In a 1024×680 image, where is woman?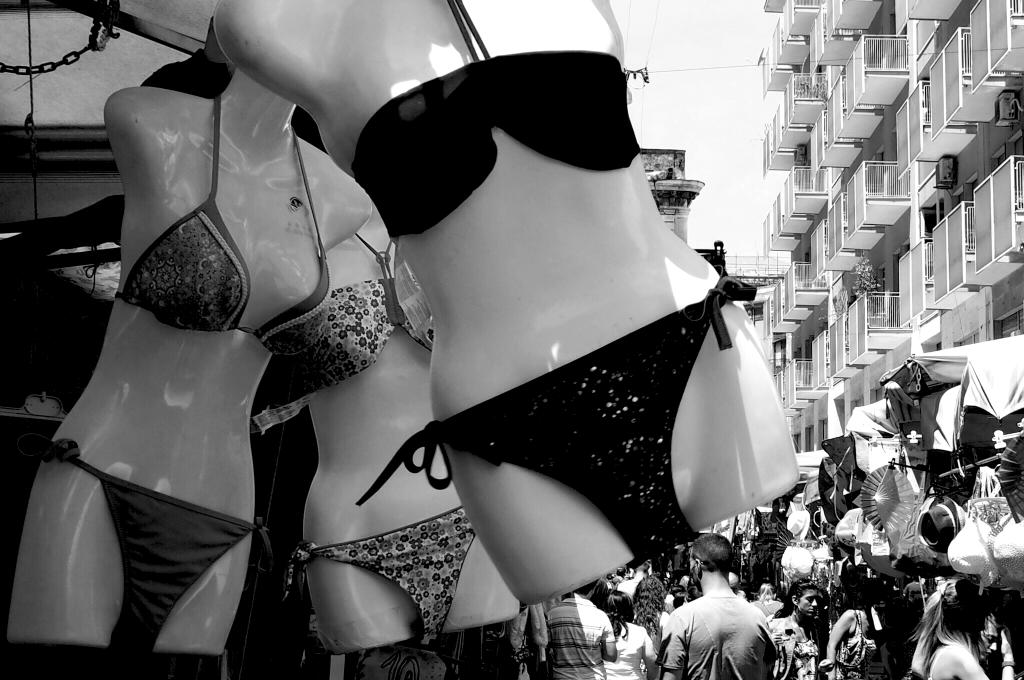
[left=207, top=0, right=789, bottom=612].
